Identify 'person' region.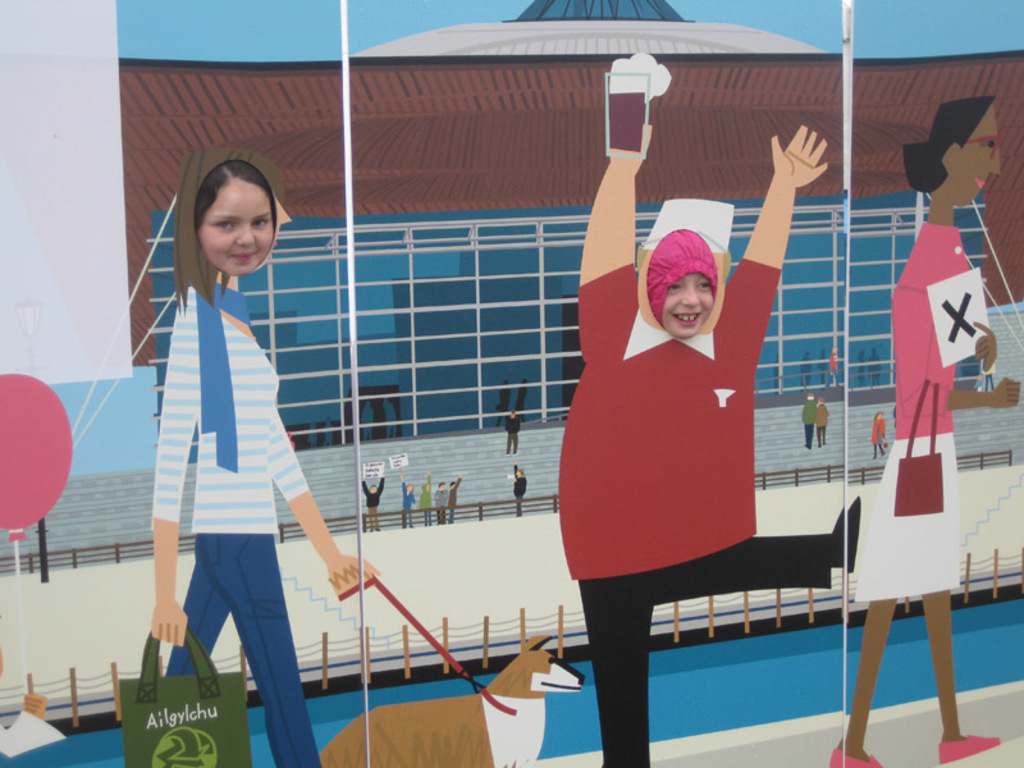
Region: 503 413 520 453.
